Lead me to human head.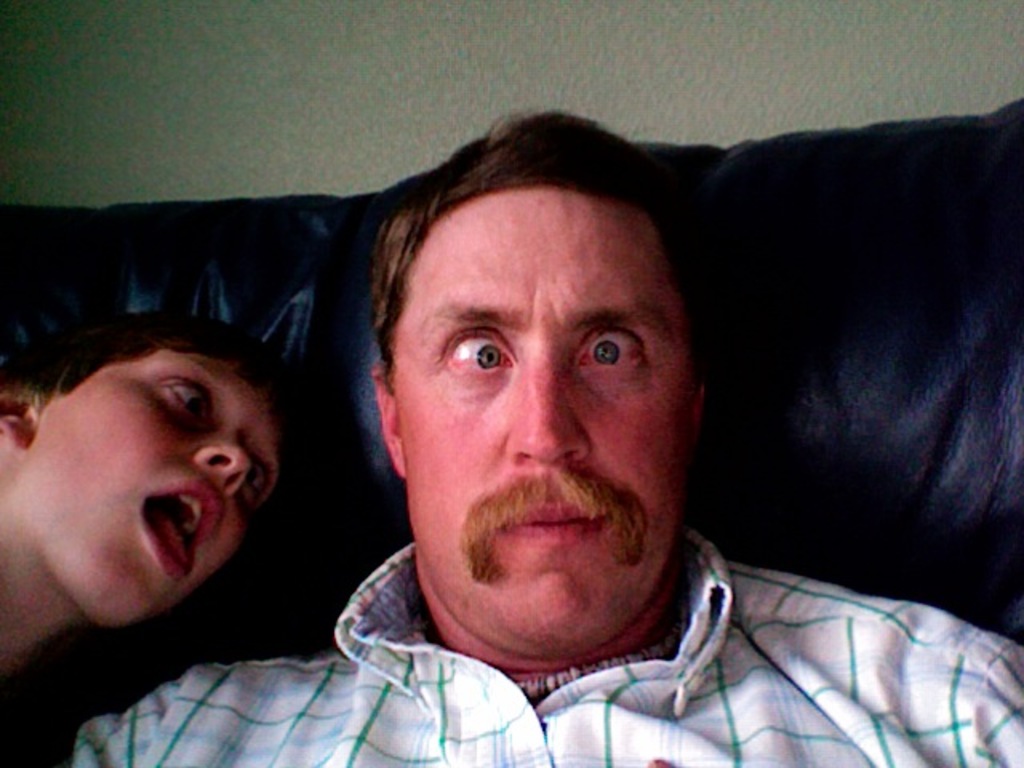
Lead to [371,109,706,664].
